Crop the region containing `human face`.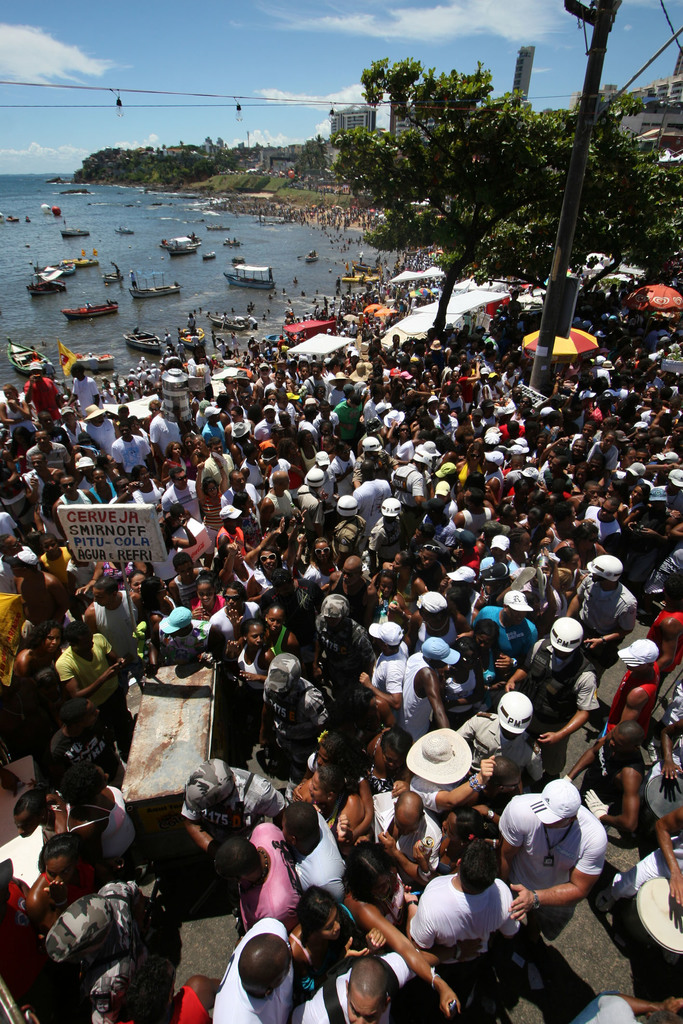
Crop region: left=625, top=448, right=638, bottom=463.
